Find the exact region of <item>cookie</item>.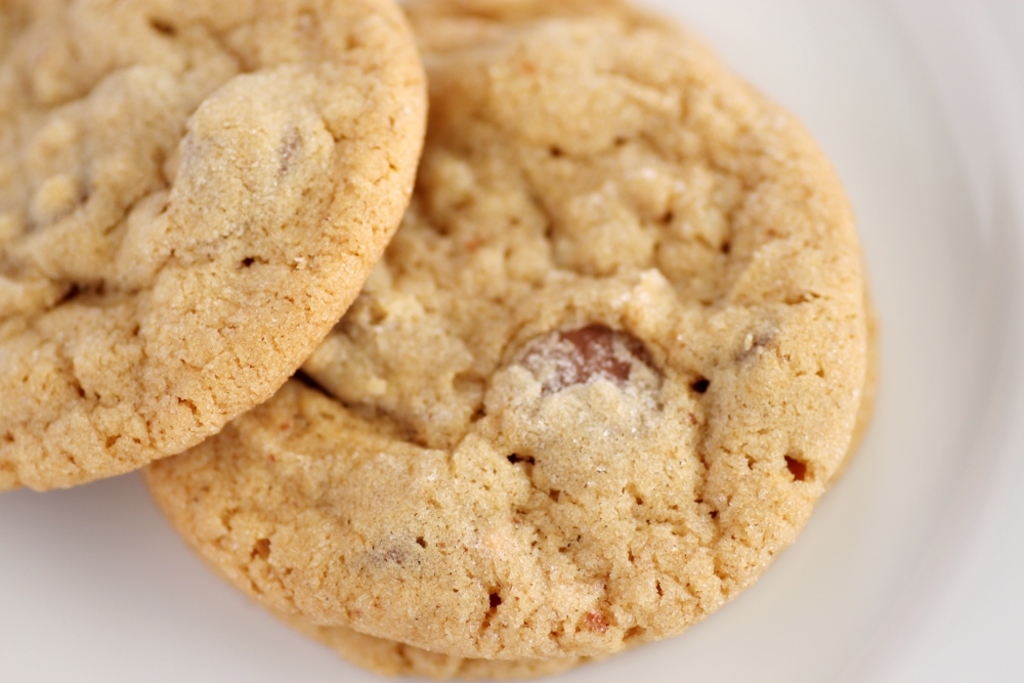
Exact region: BBox(2, 0, 426, 492).
